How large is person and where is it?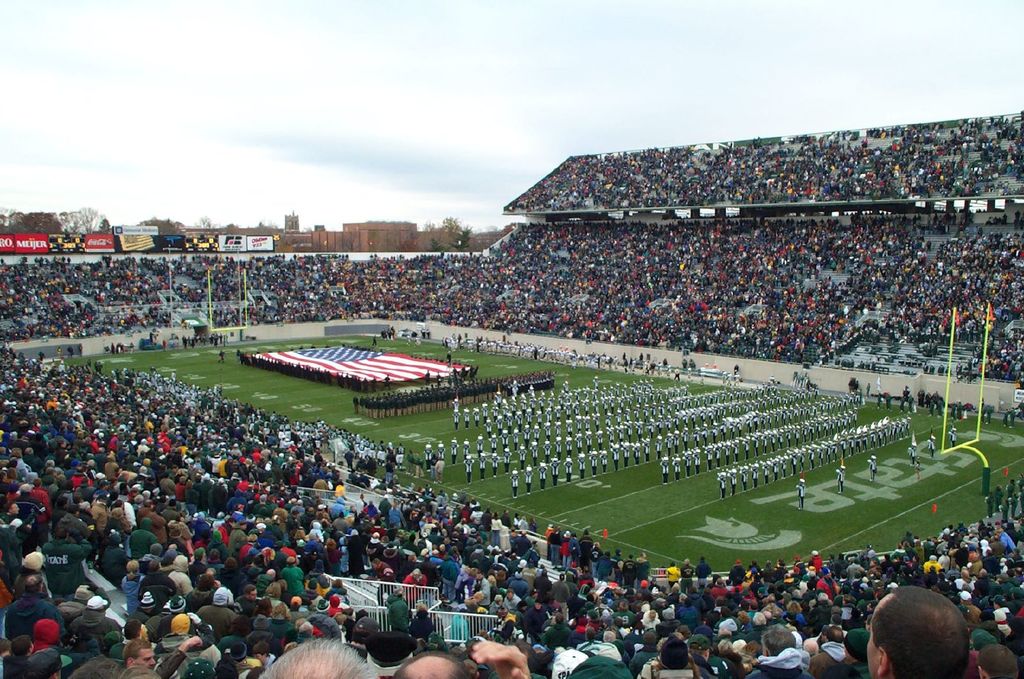
Bounding box: (737,463,748,494).
